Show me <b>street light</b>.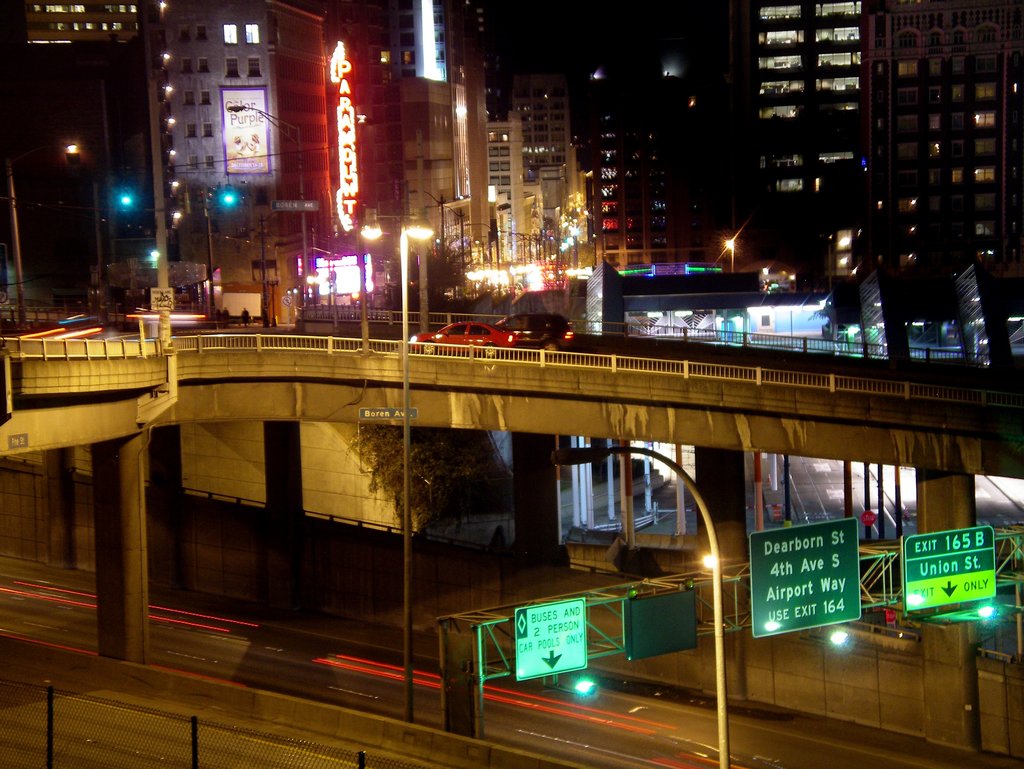
<b>street light</b> is here: (left=552, top=449, right=731, bottom=768).
